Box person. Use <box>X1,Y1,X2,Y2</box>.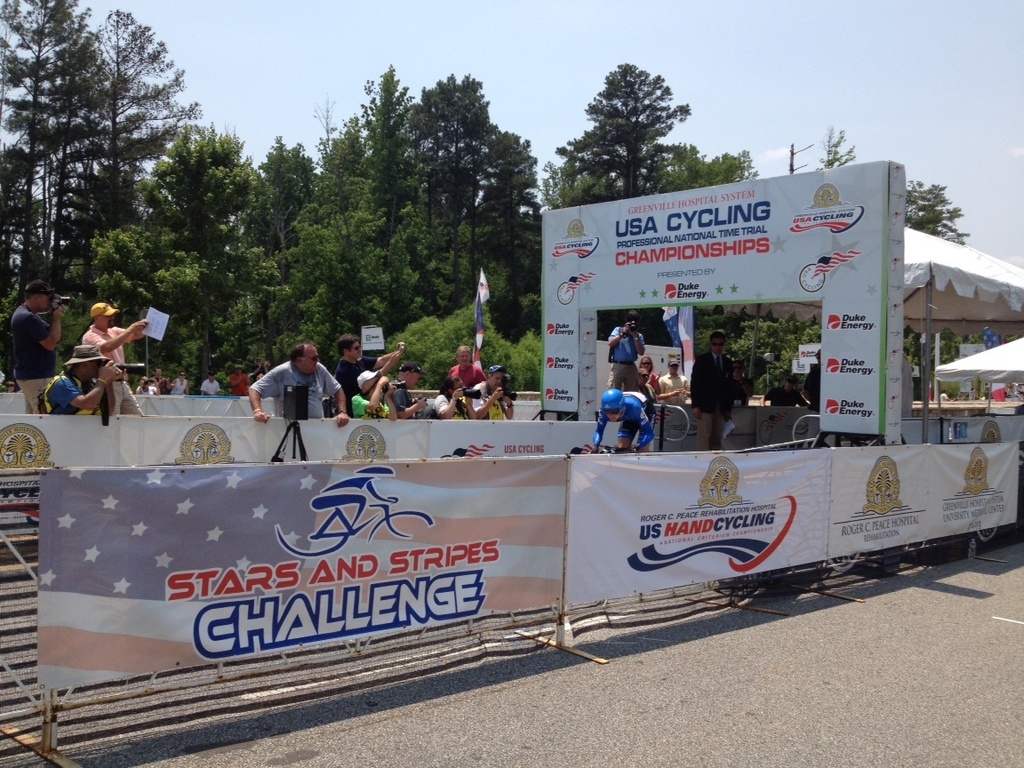
<box>634,364,650,388</box>.
